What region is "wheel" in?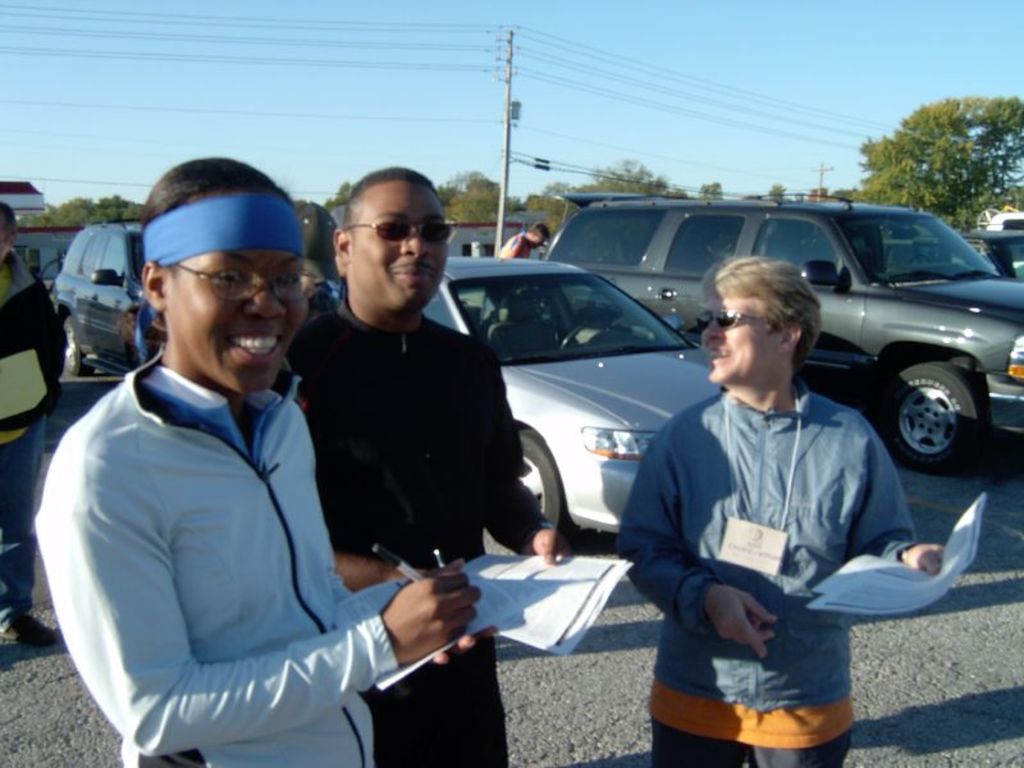
locate(891, 358, 988, 471).
